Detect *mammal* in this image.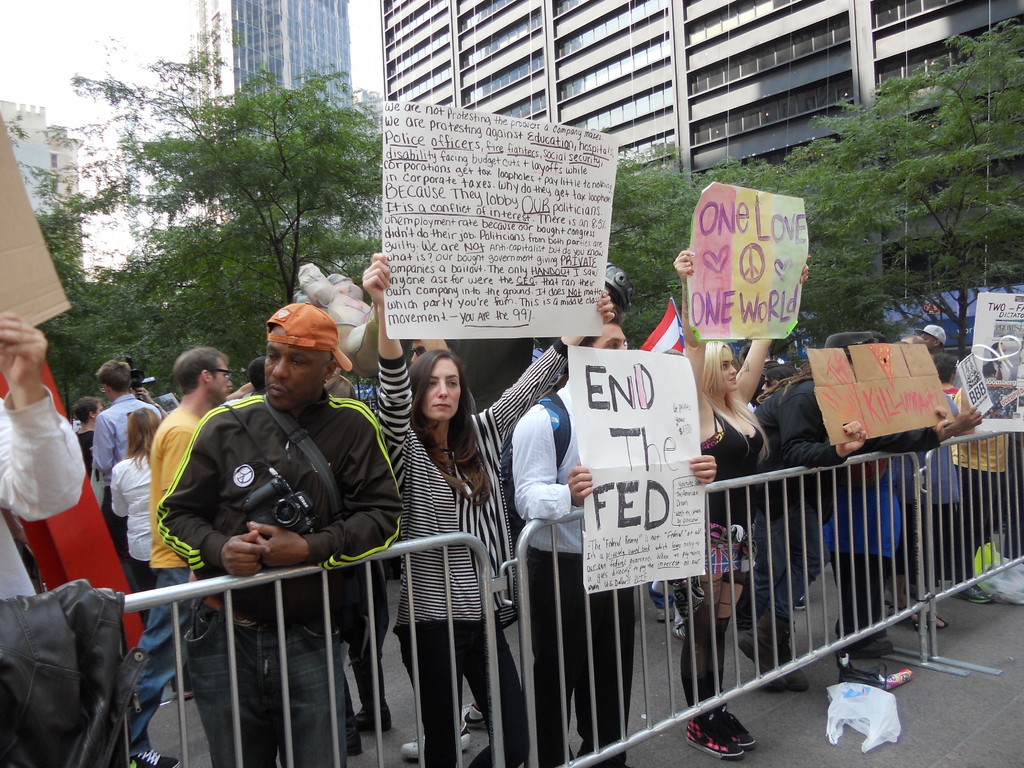
Detection: region(147, 300, 403, 767).
